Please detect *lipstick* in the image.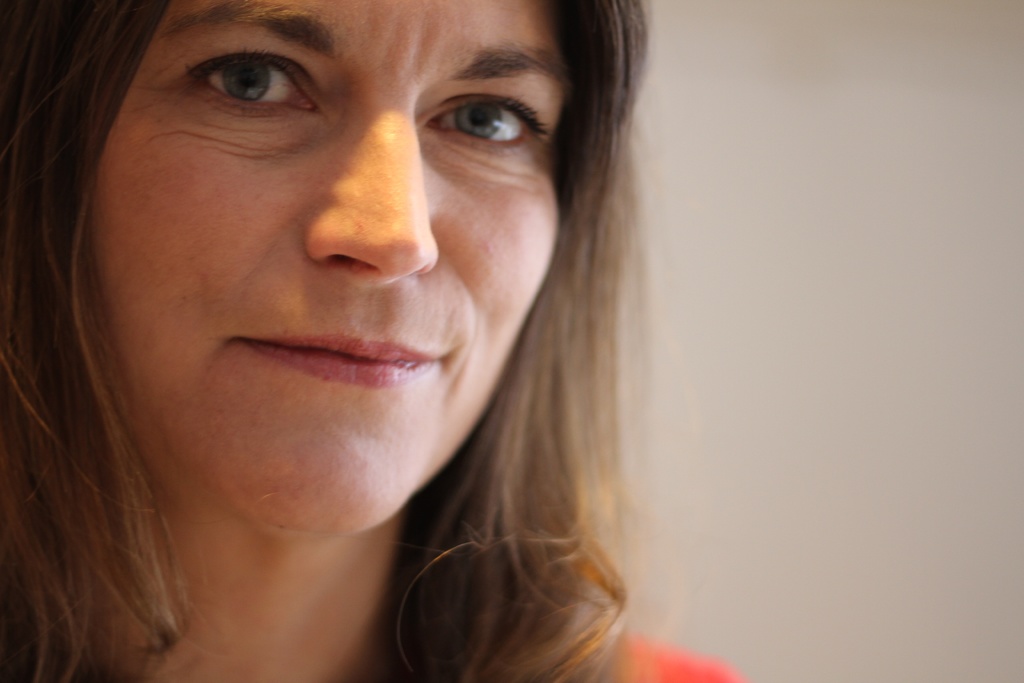
box(245, 335, 431, 386).
